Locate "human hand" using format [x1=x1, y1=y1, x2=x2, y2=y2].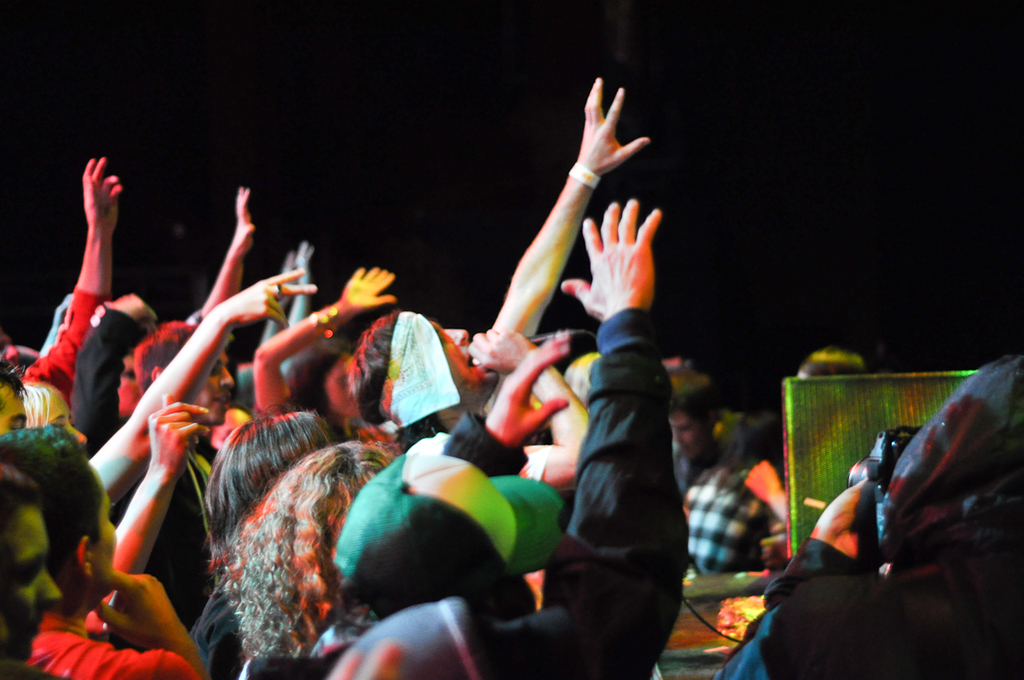
[x1=226, y1=264, x2=320, y2=331].
